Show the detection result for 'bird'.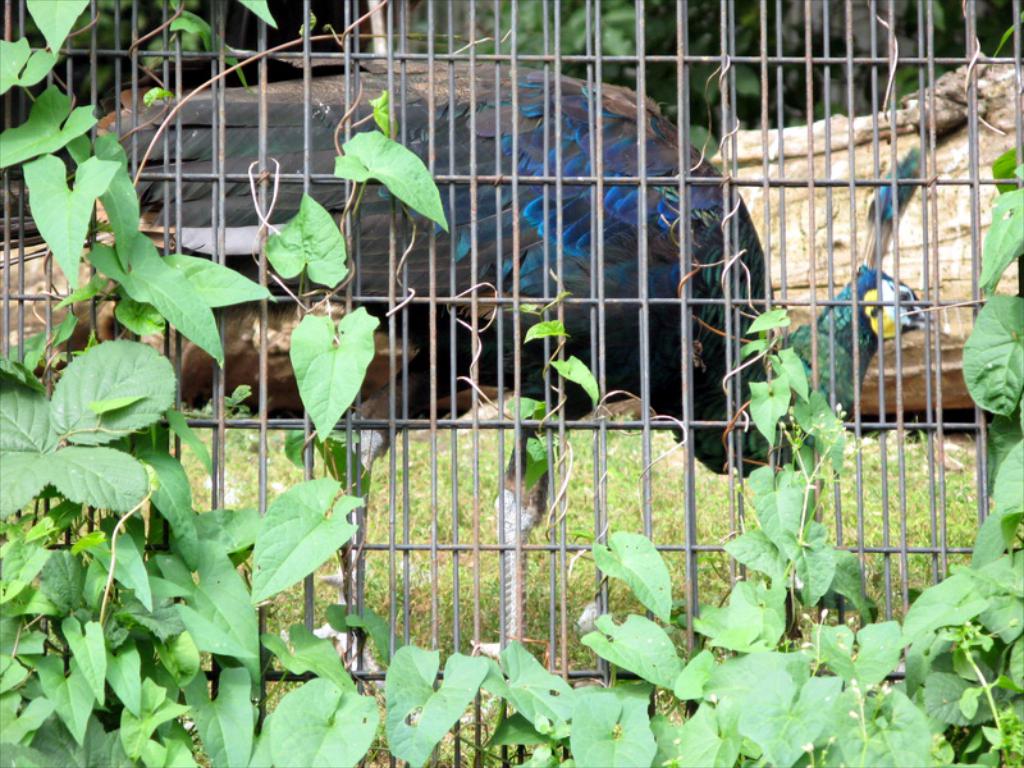
[left=691, top=146, right=933, bottom=467].
